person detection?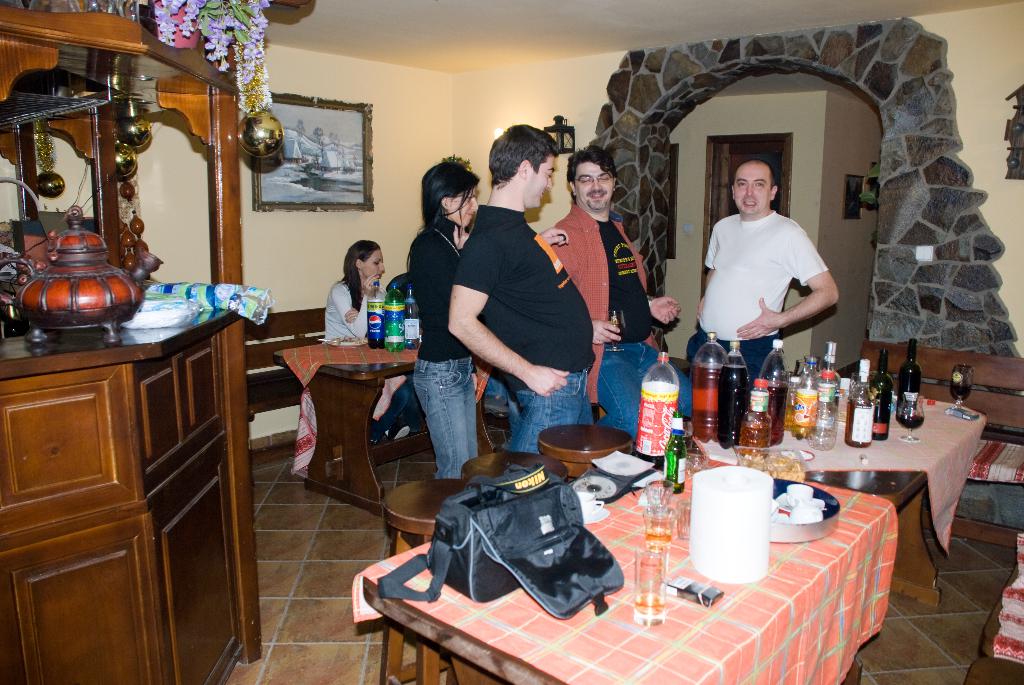
select_region(451, 126, 598, 453)
